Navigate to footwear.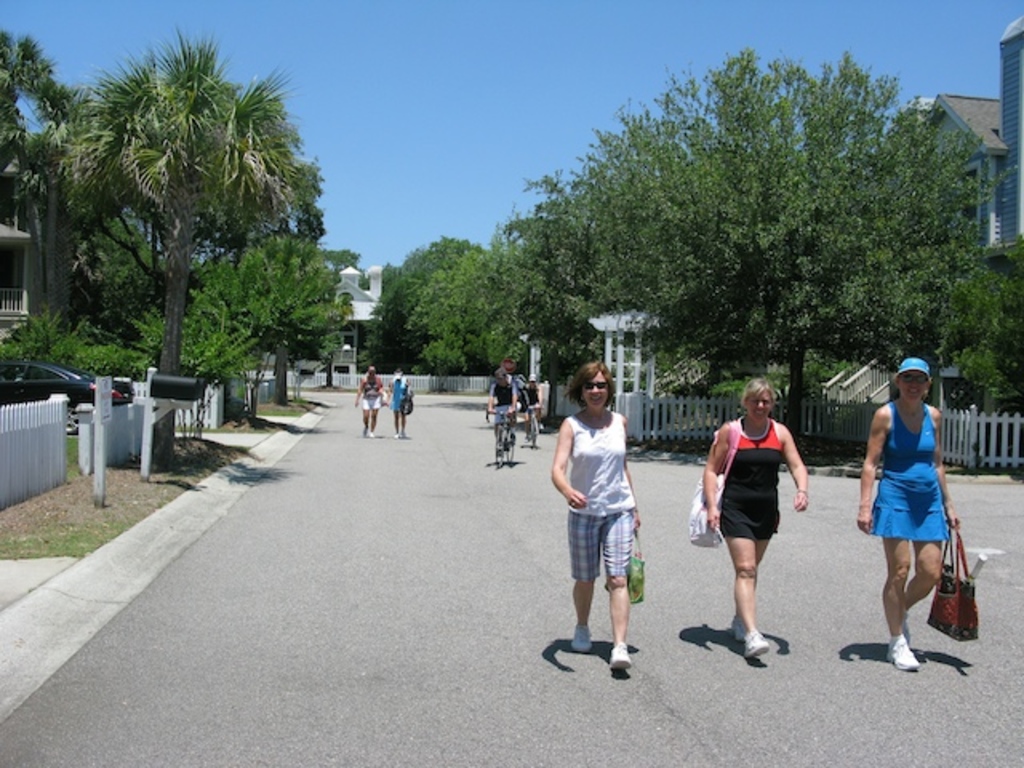
Navigation target: 608,638,632,674.
